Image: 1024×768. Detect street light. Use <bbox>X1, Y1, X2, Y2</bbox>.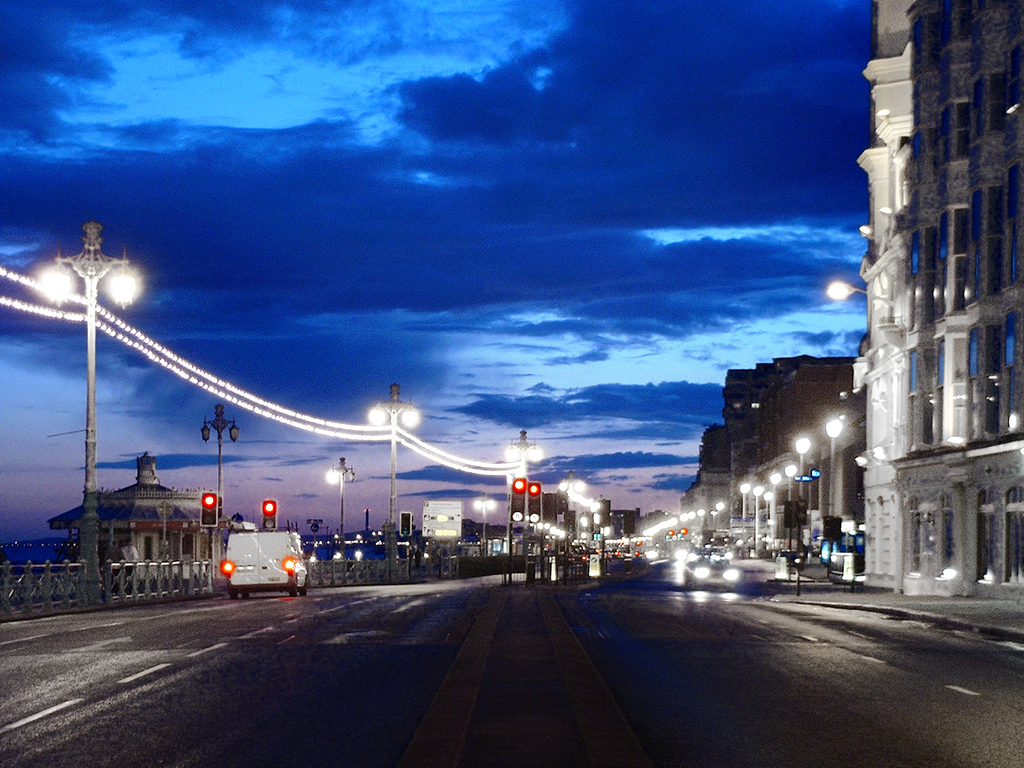
<bbox>497, 423, 545, 537</bbox>.
